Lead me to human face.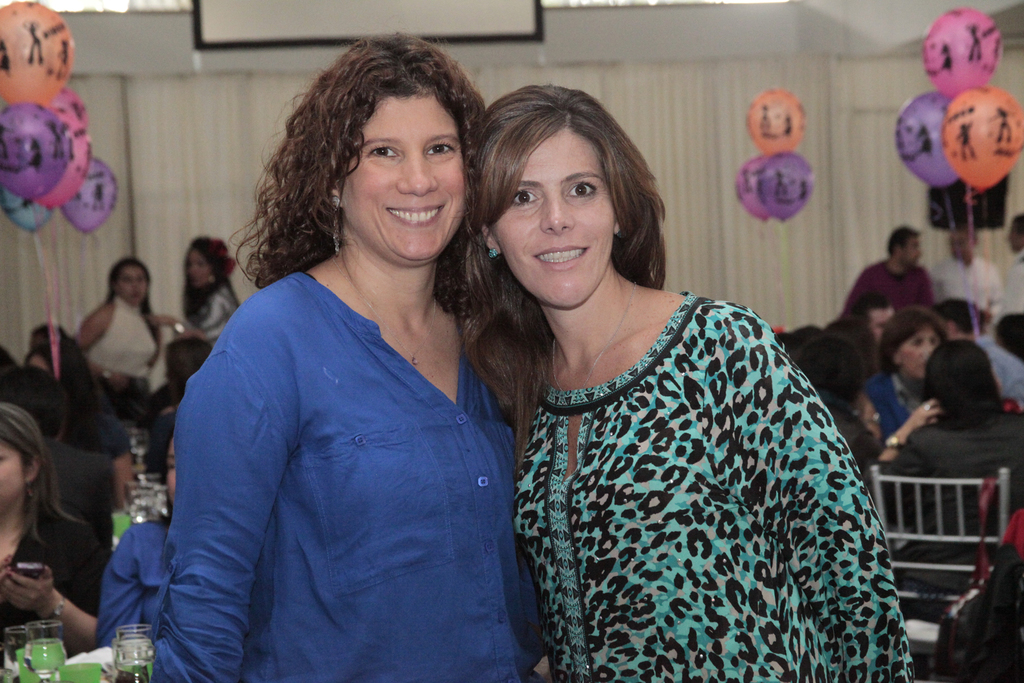
Lead to box=[945, 224, 983, 268].
